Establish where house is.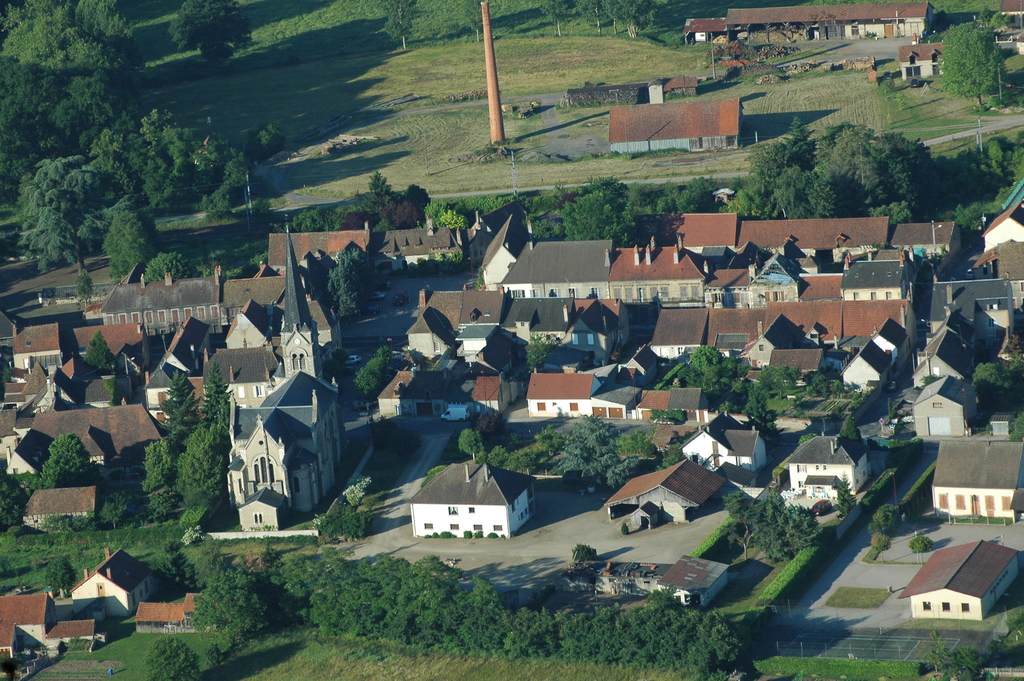
Established at box(479, 214, 532, 286).
